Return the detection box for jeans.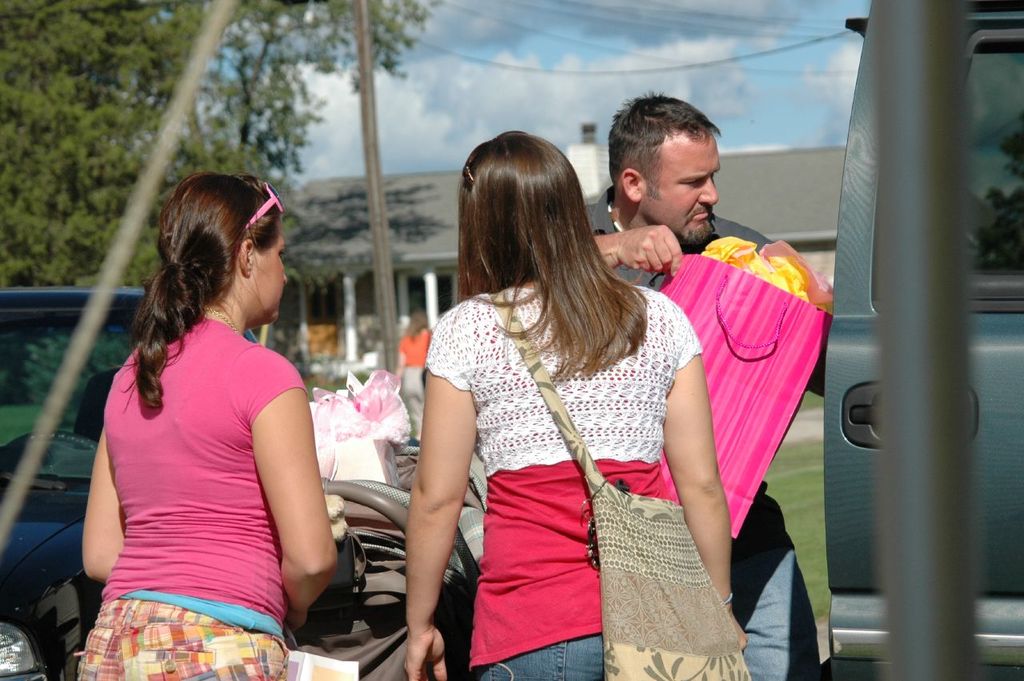
[730,480,822,680].
